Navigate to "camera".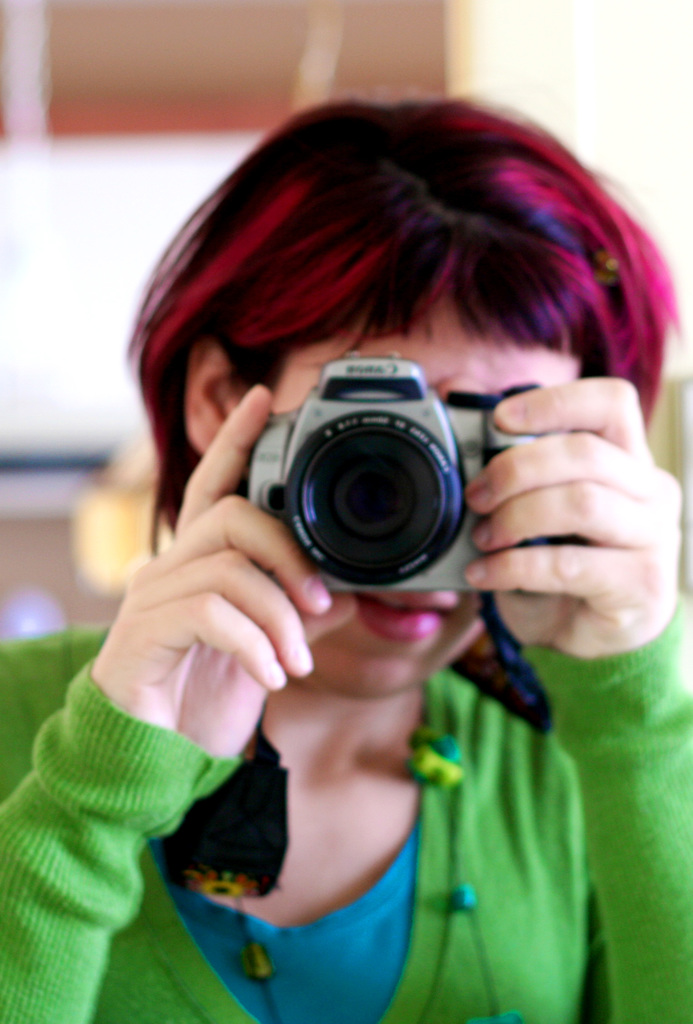
Navigation target: [222,356,525,617].
